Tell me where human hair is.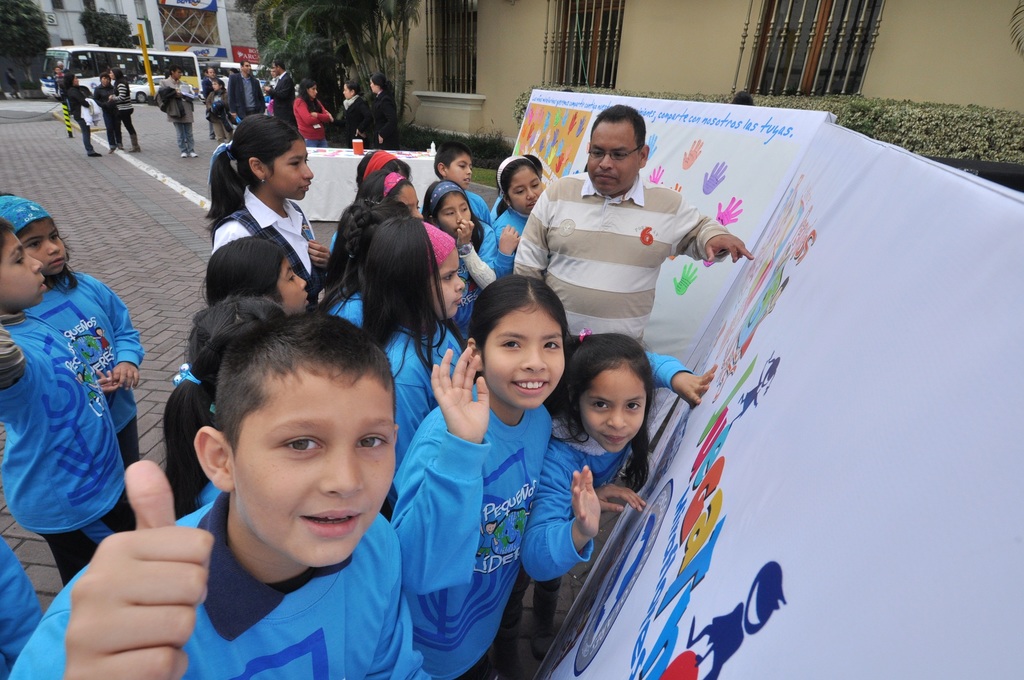
human hair is at 197,232,292,304.
